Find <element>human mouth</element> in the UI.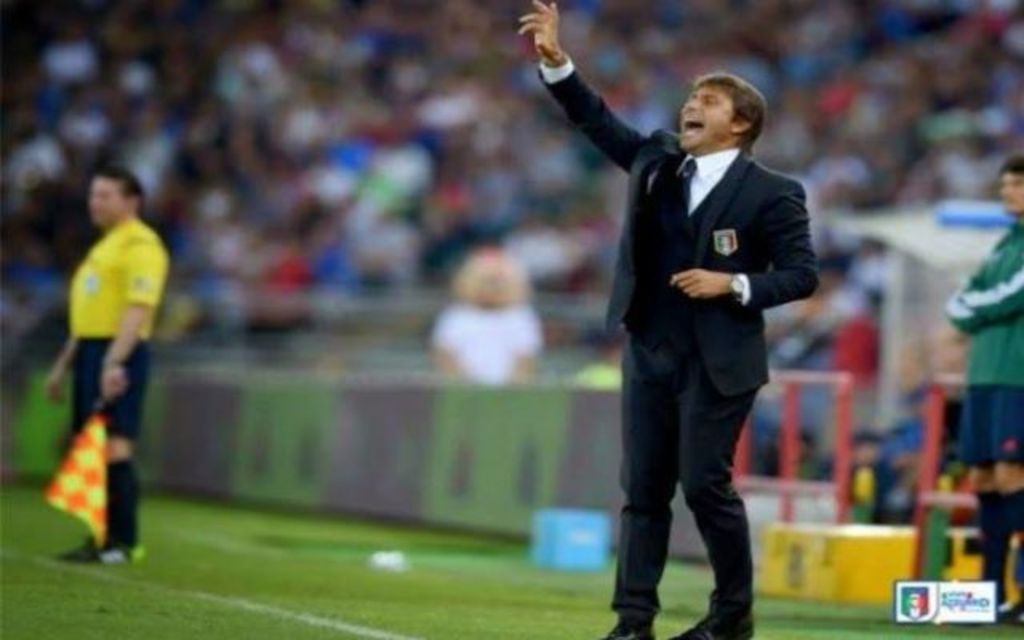
UI element at x1=680 y1=107 x2=706 y2=147.
